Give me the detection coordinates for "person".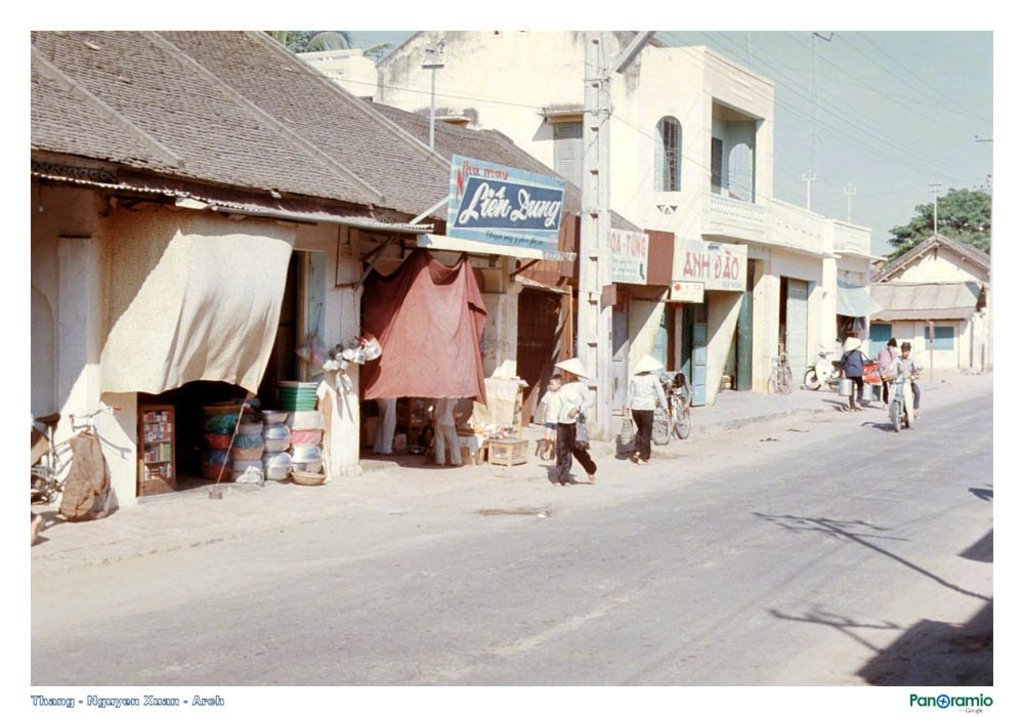
<bbox>528, 374, 572, 459</bbox>.
